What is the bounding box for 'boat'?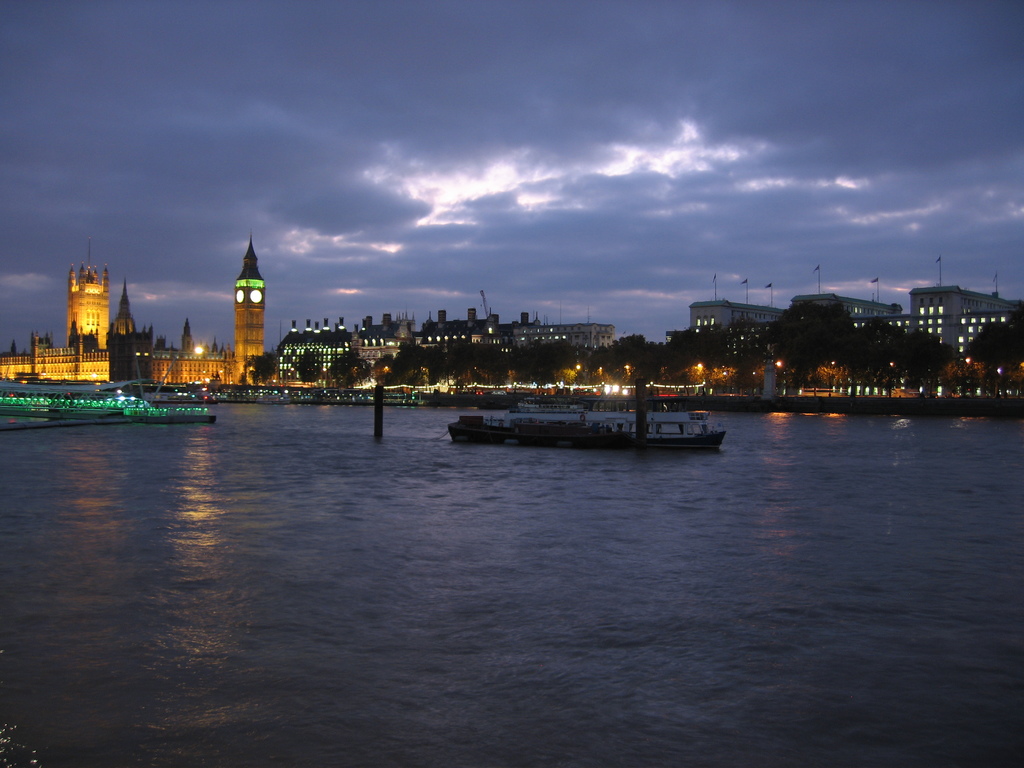
214,385,292,403.
